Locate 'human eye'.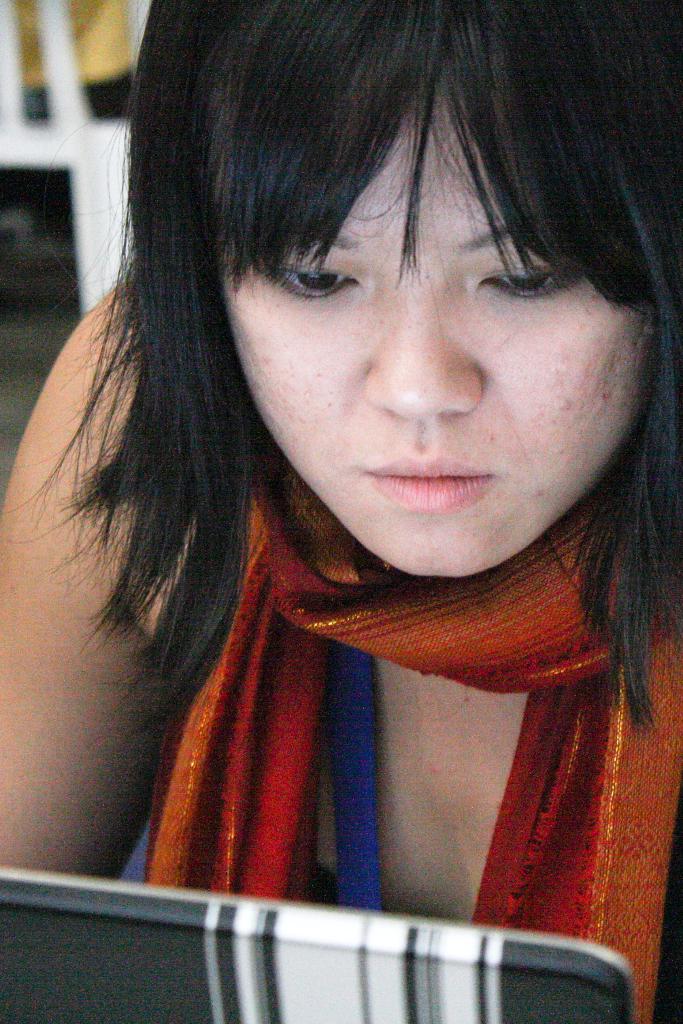
Bounding box: crop(268, 244, 365, 297).
